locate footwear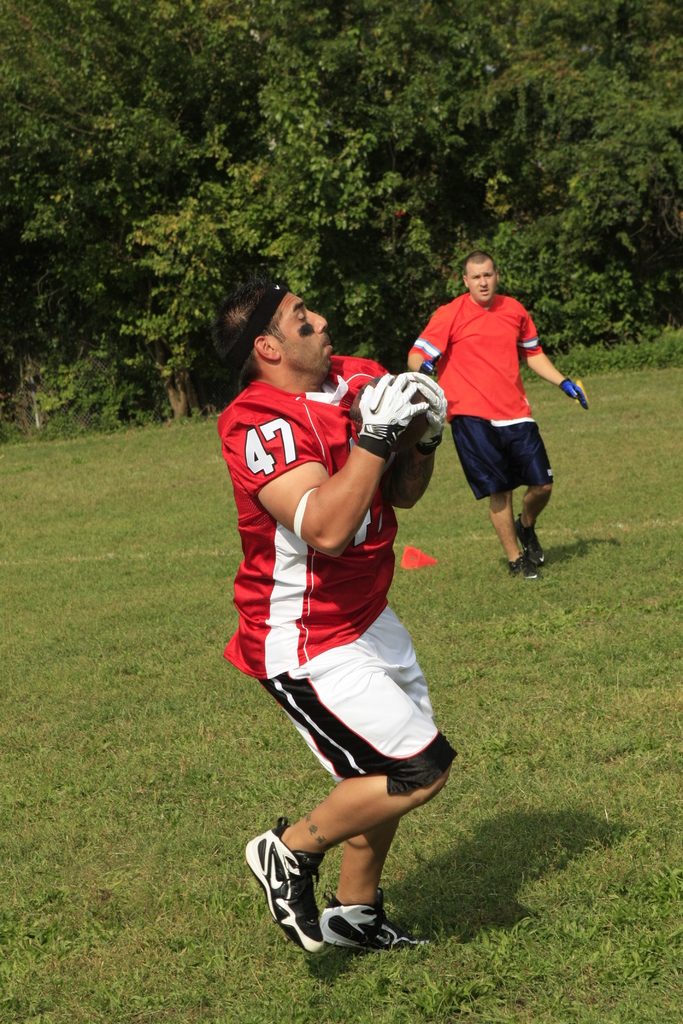
rect(513, 516, 548, 567)
